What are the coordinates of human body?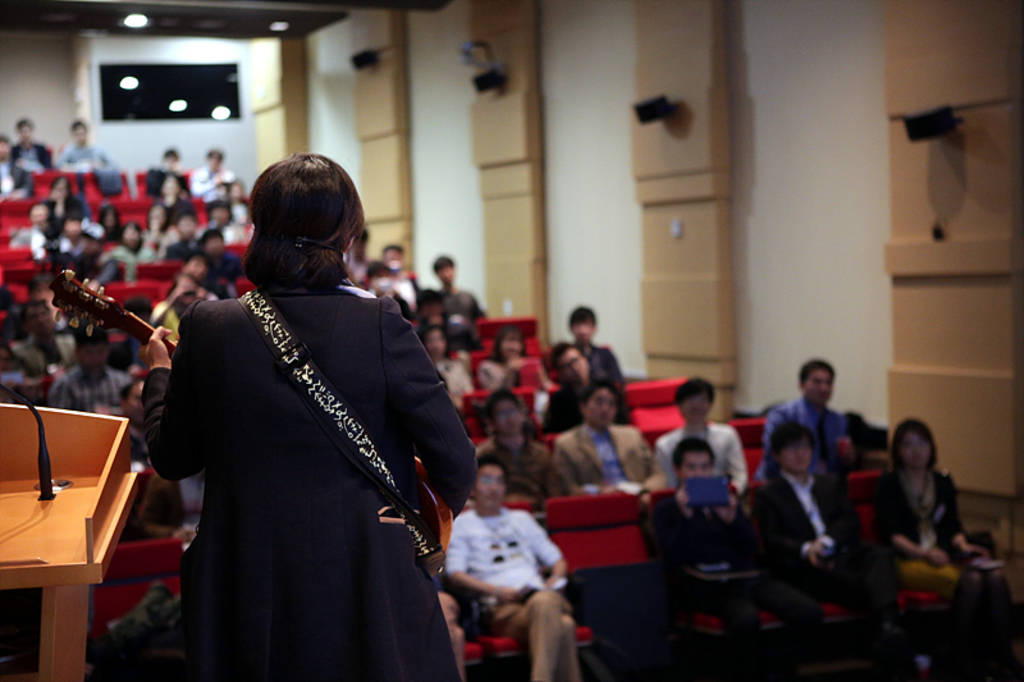
box=[122, 152, 484, 679].
